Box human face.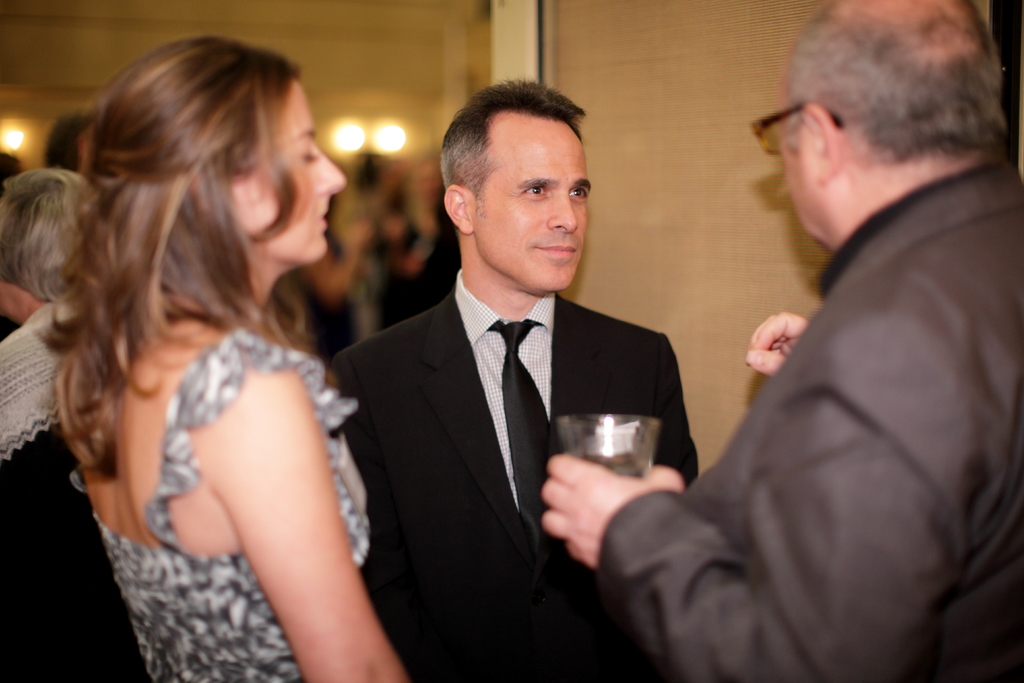
select_region(772, 70, 824, 236).
